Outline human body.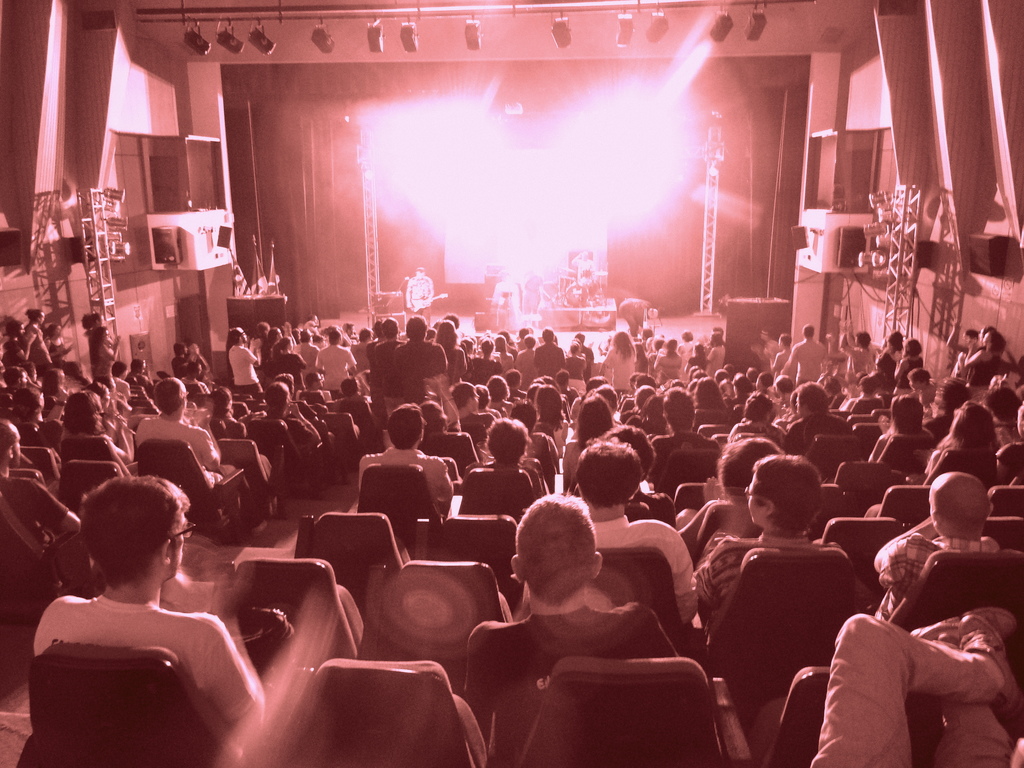
Outline: (692, 371, 724, 406).
